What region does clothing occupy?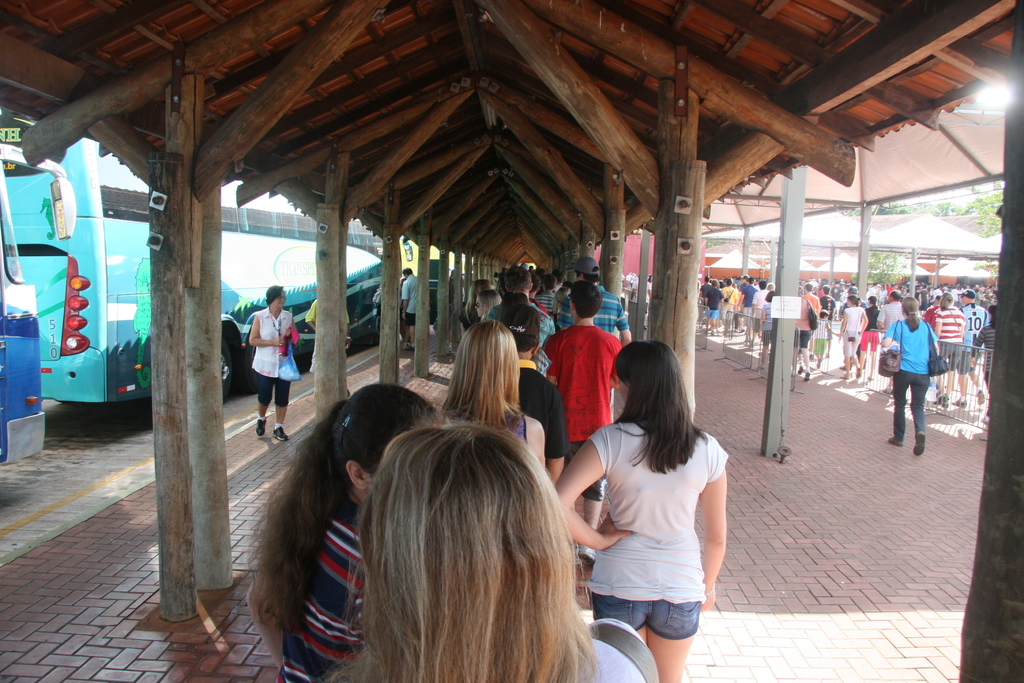
bbox=[250, 306, 296, 409].
